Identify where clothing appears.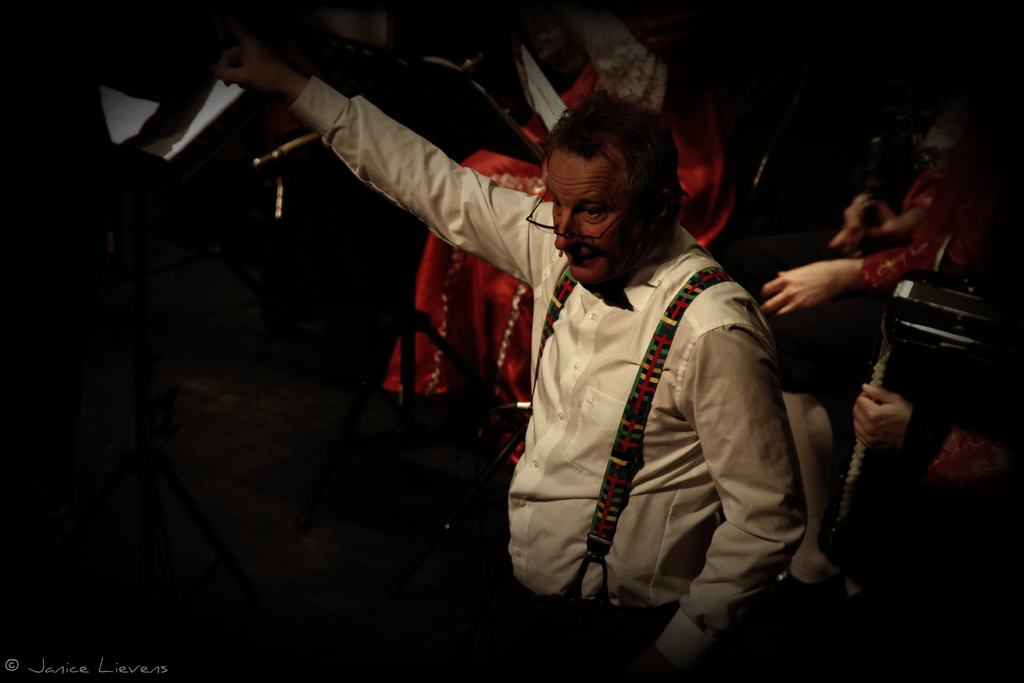
Appears at (x1=817, y1=138, x2=1016, y2=578).
